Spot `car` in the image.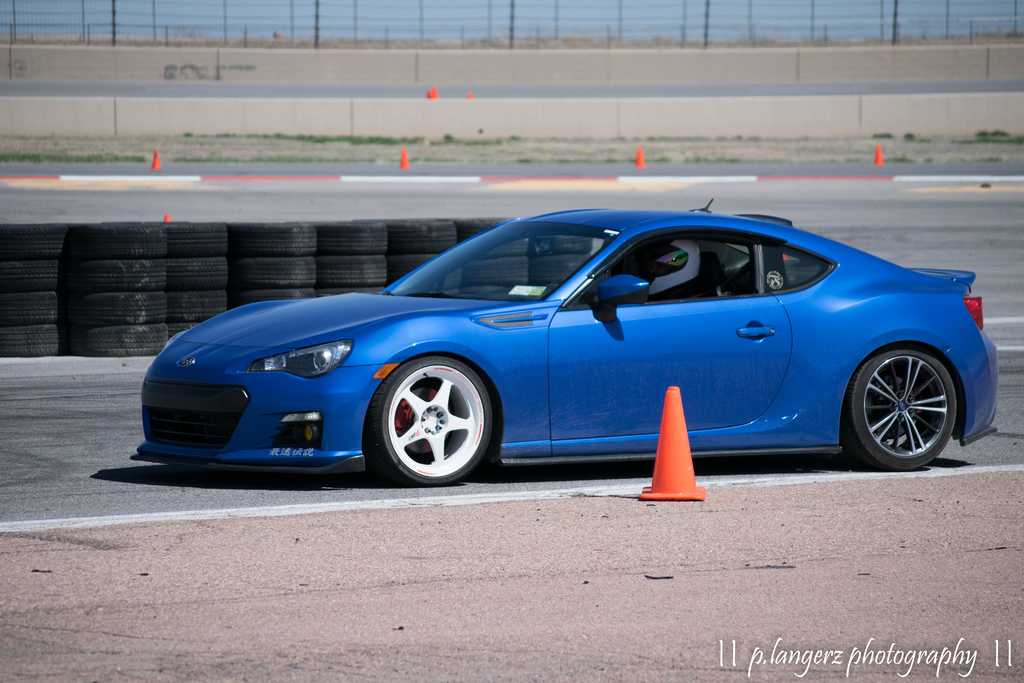
`car` found at (124, 199, 999, 488).
